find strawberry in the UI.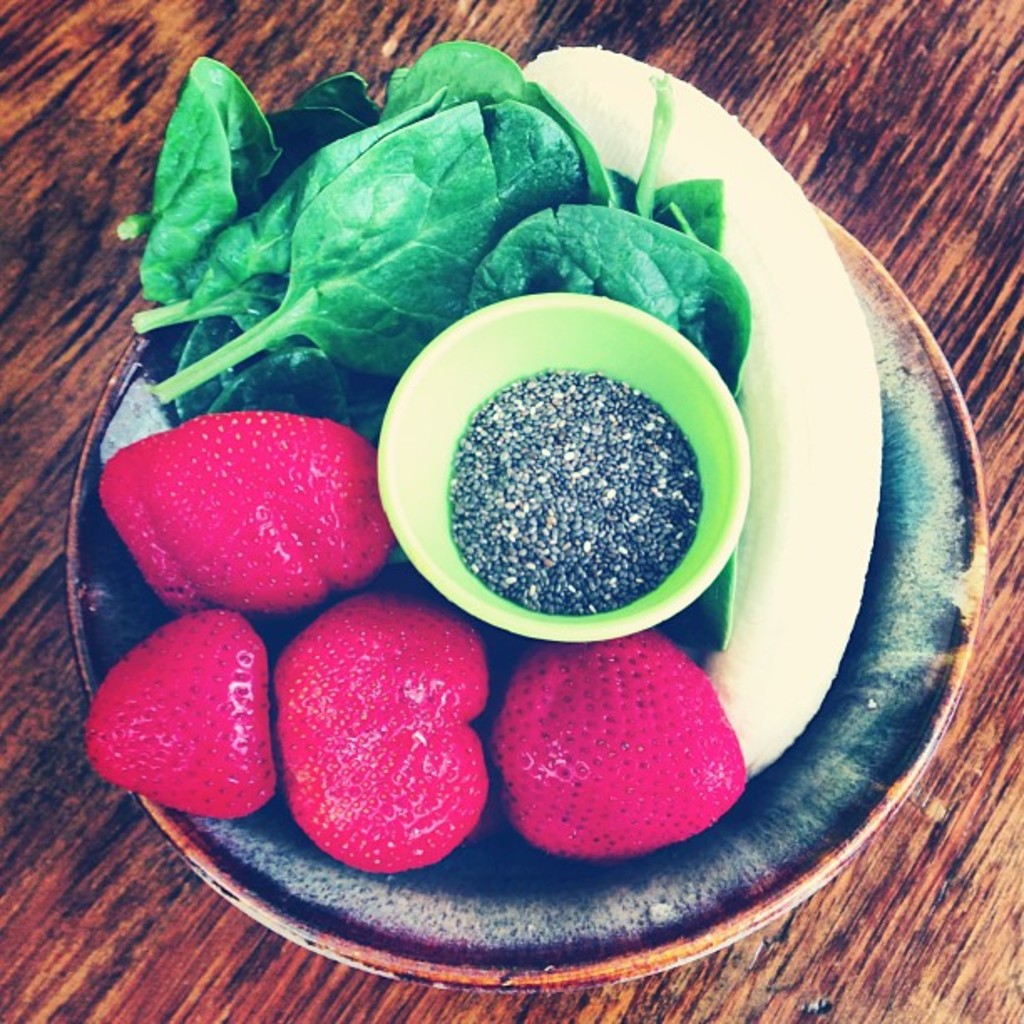
UI element at rect(264, 596, 494, 882).
